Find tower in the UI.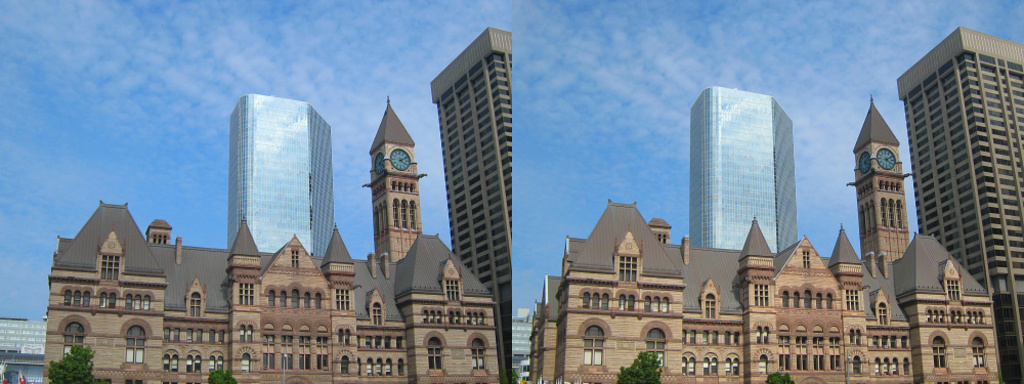
UI element at box(222, 87, 340, 269).
